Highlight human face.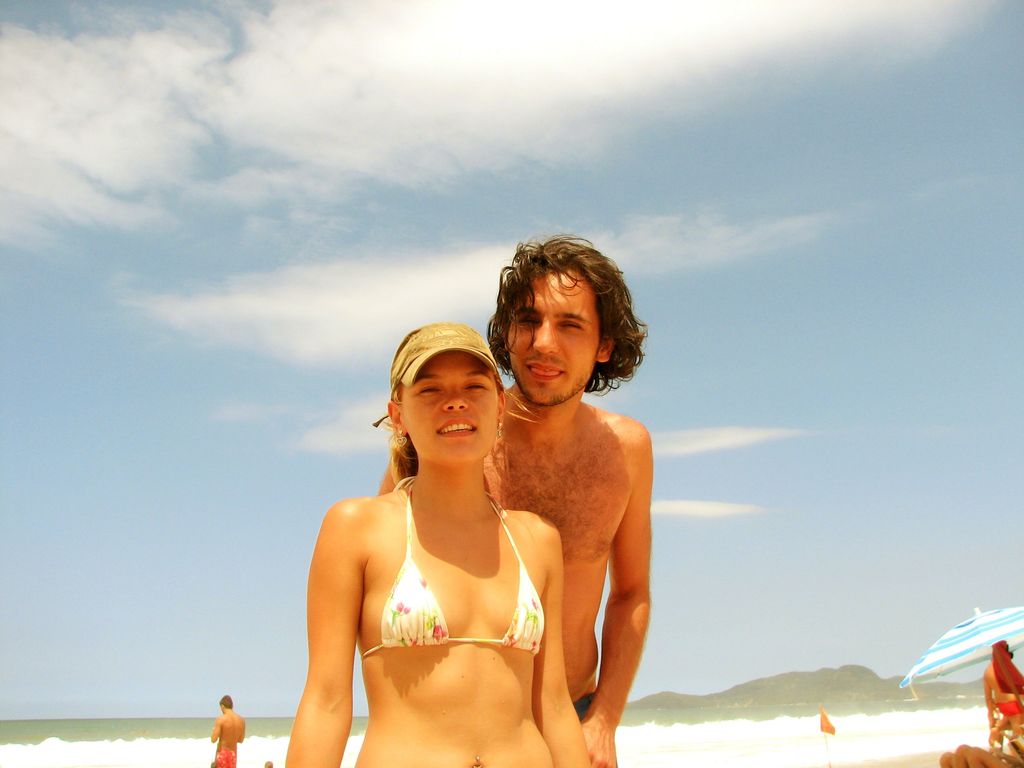
Highlighted region: bbox=[508, 266, 609, 410].
